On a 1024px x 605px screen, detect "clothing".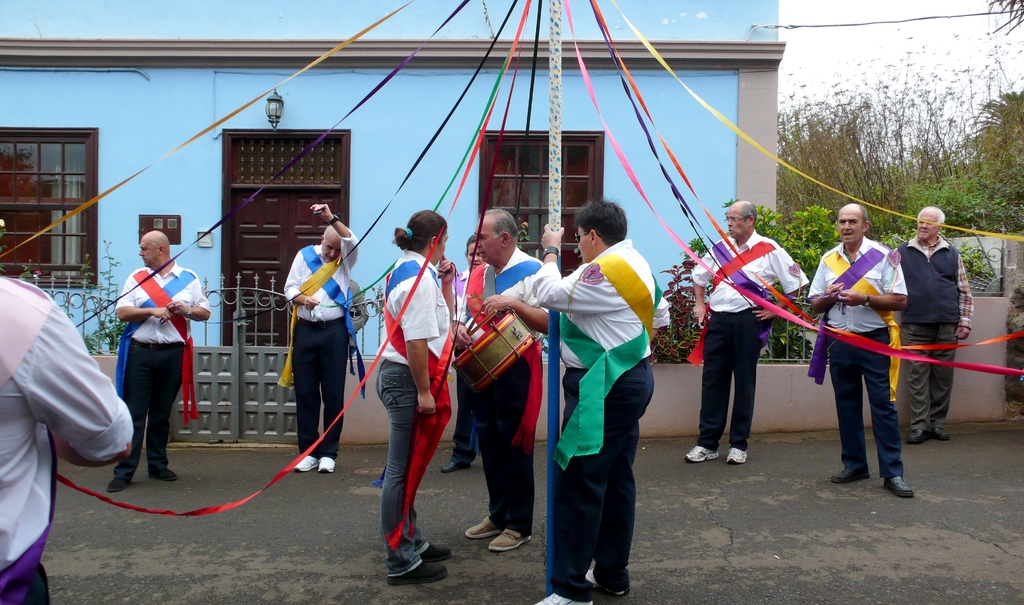
region(115, 262, 212, 478).
